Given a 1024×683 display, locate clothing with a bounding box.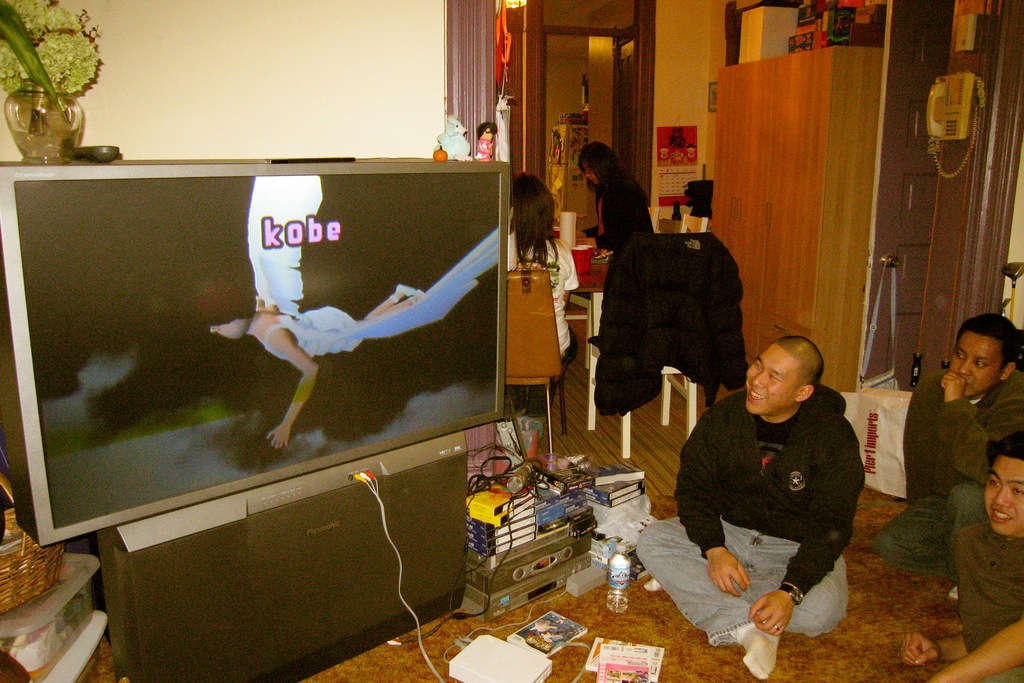
Located: 881, 365, 1020, 562.
